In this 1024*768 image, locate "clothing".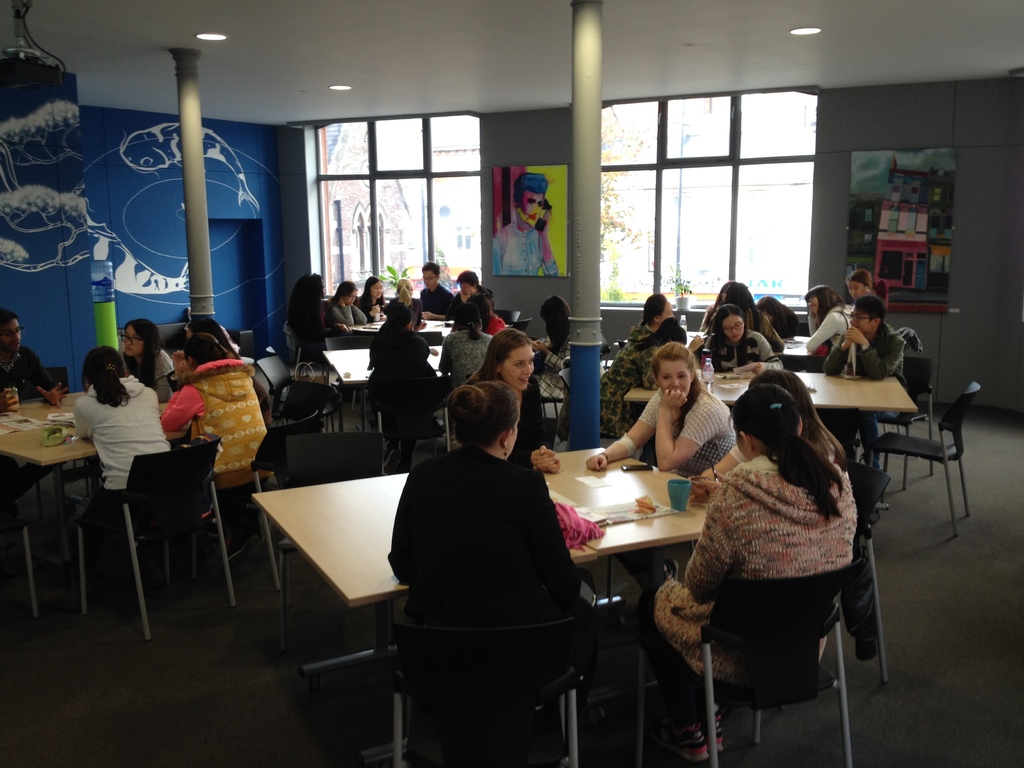
Bounding box: [515, 371, 555, 442].
